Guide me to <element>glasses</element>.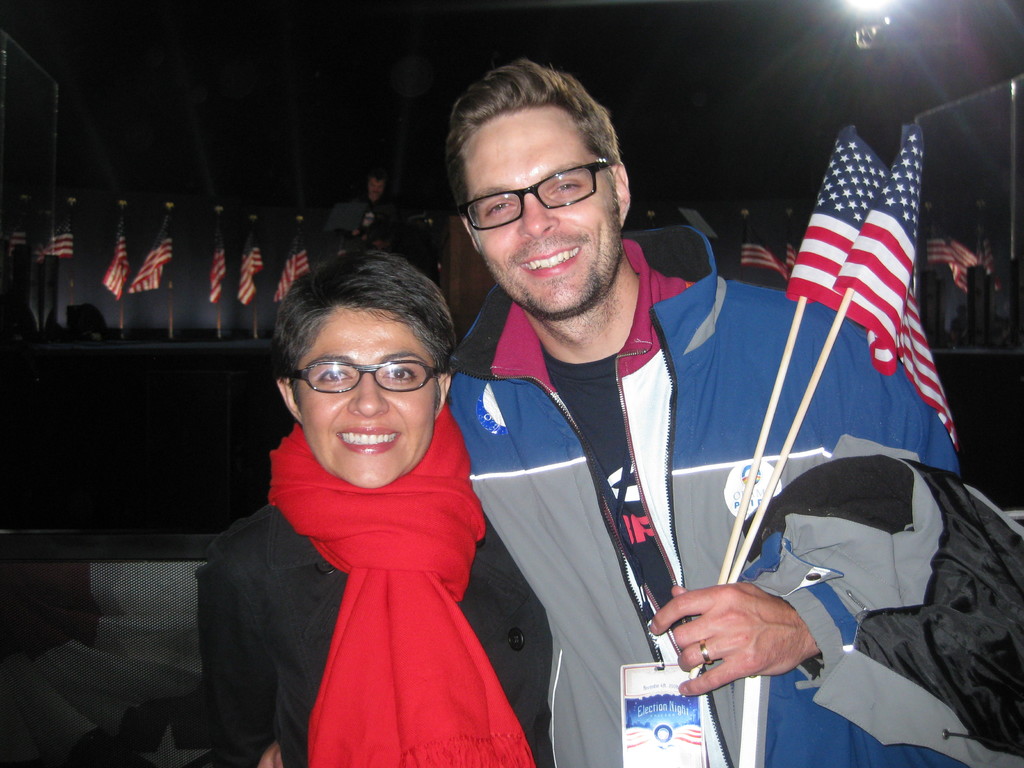
Guidance: x1=458, y1=162, x2=610, y2=230.
